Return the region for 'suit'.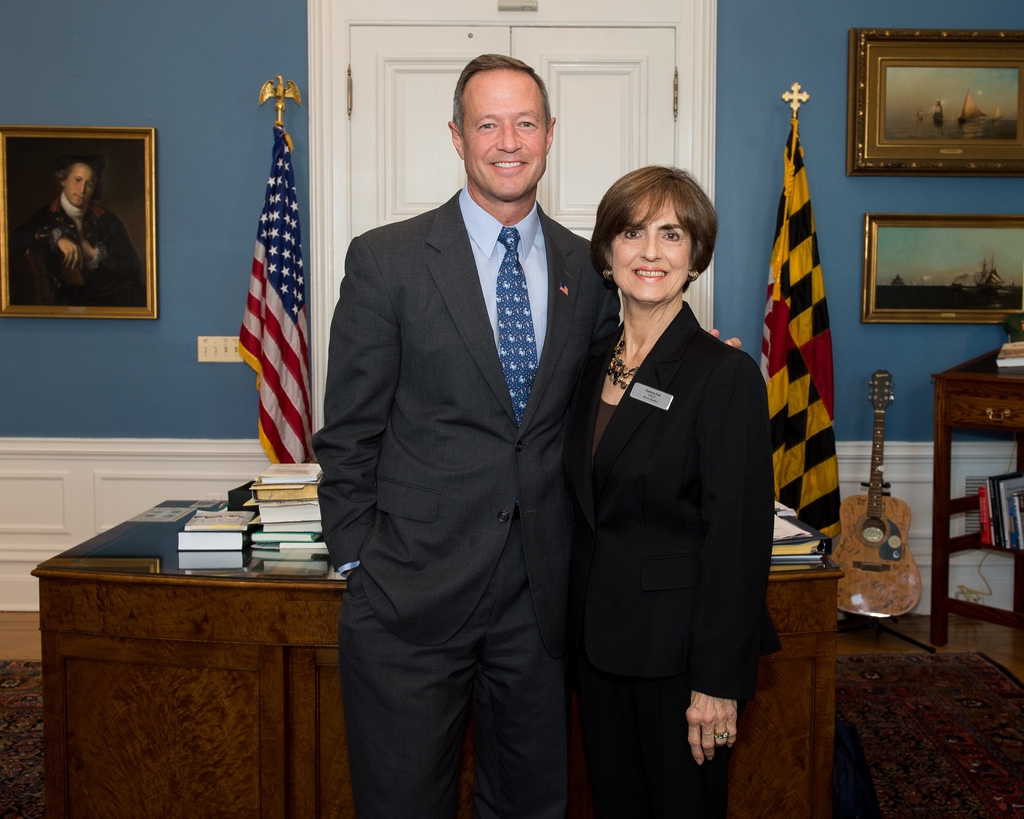
select_region(559, 207, 785, 791).
